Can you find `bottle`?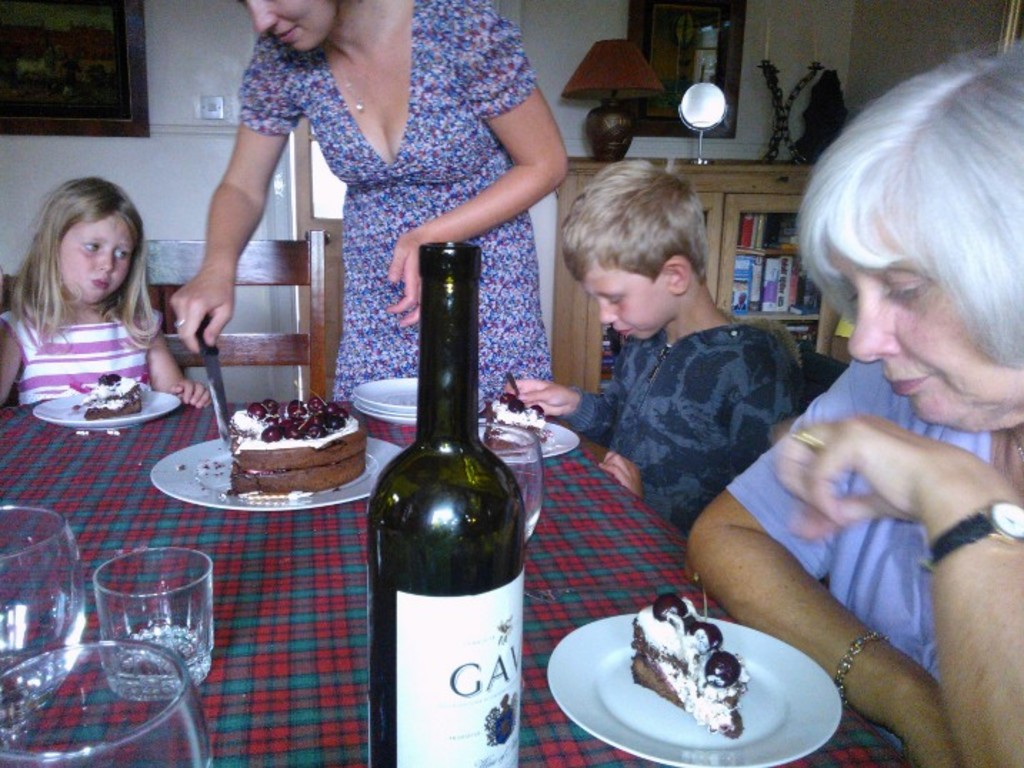
Yes, bounding box: [356, 270, 530, 764].
